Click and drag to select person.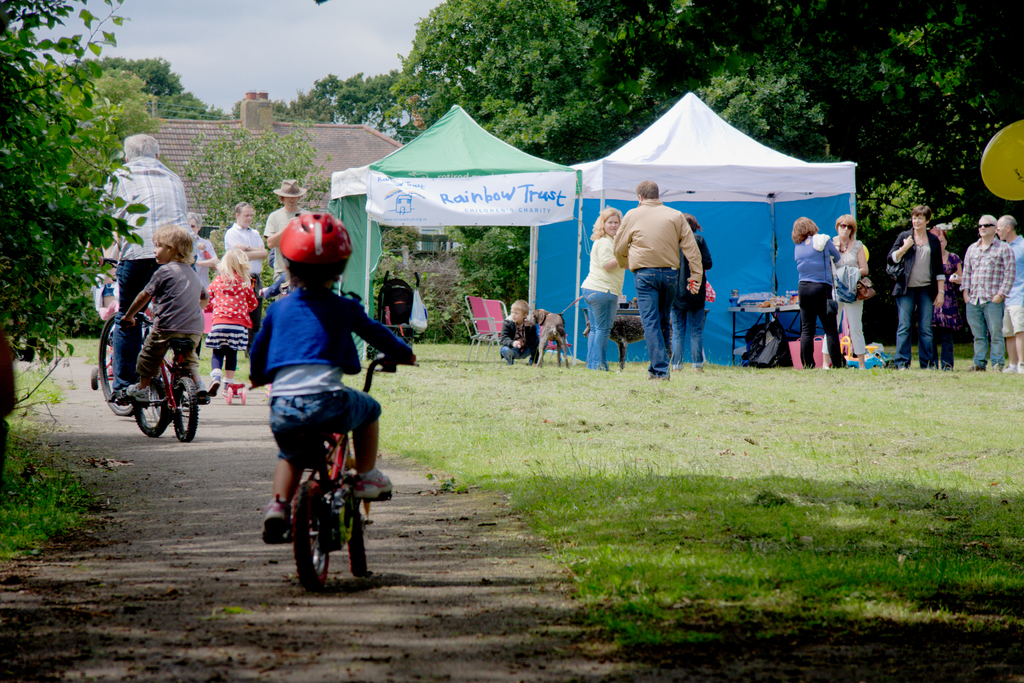
Selection: 668/214/717/365.
